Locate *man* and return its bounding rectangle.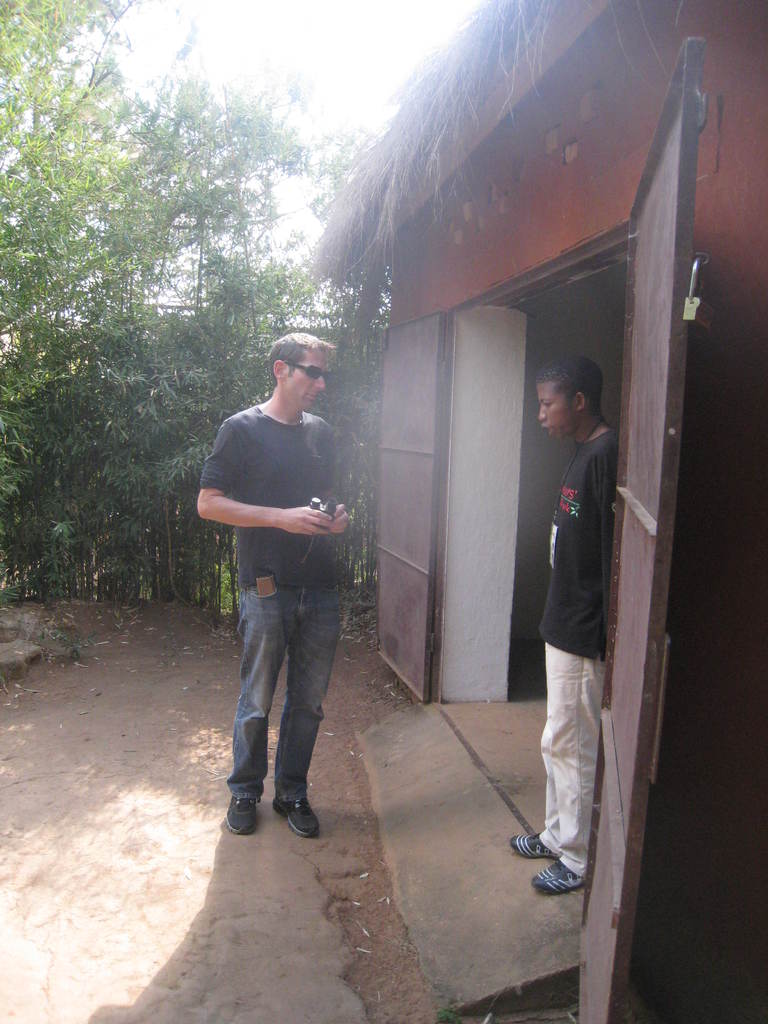
<bbox>196, 328, 350, 841</bbox>.
